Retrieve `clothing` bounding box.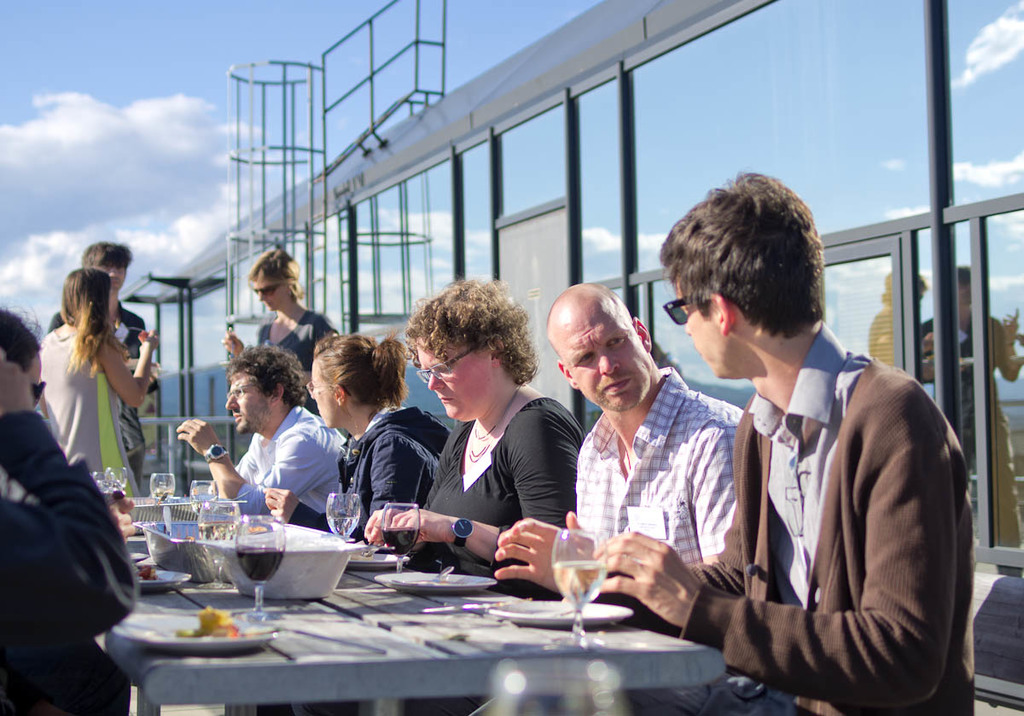
Bounding box: (320,424,455,546).
